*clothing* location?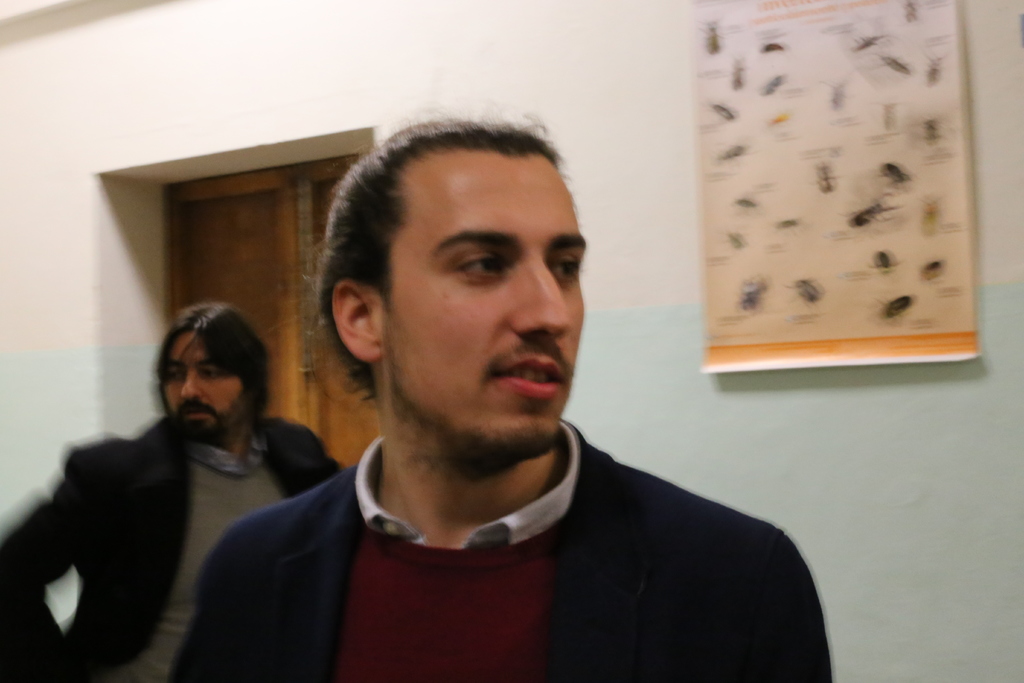
left=143, top=397, right=880, bottom=671
